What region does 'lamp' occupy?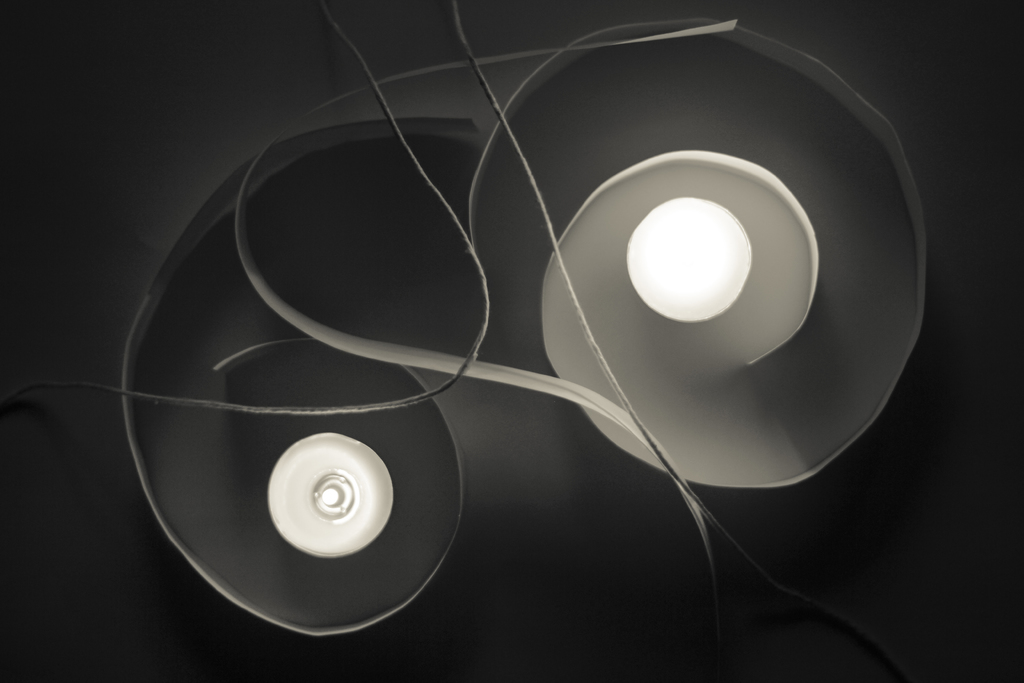
[x1=10, y1=0, x2=853, y2=677].
